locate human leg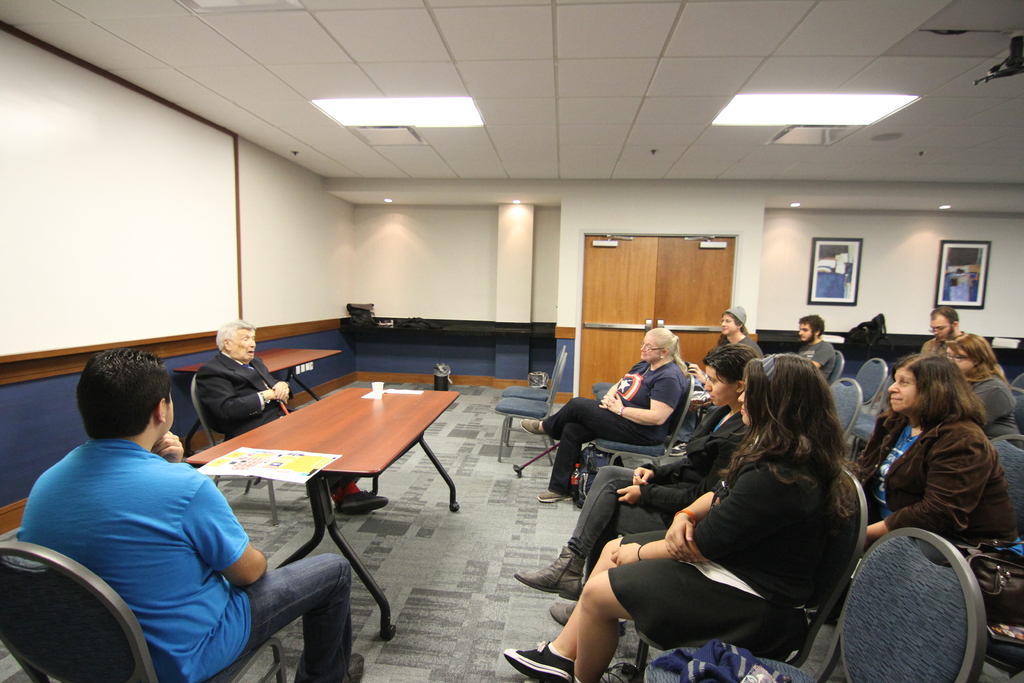
bbox(186, 548, 367, 682)
